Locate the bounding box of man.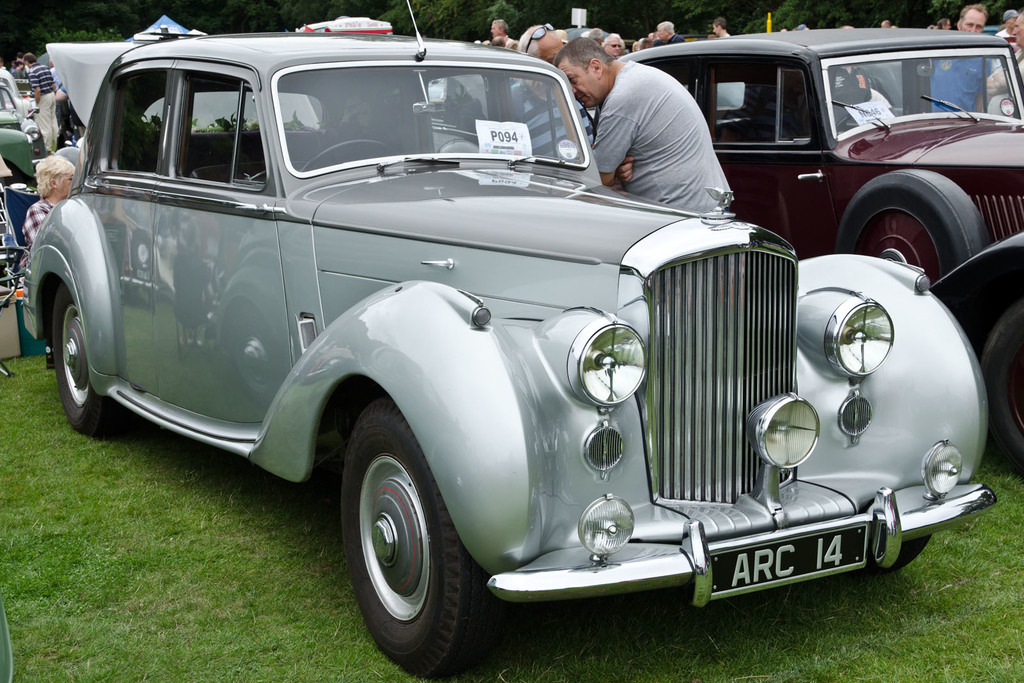
Bounding box: [490,18,520,51].
